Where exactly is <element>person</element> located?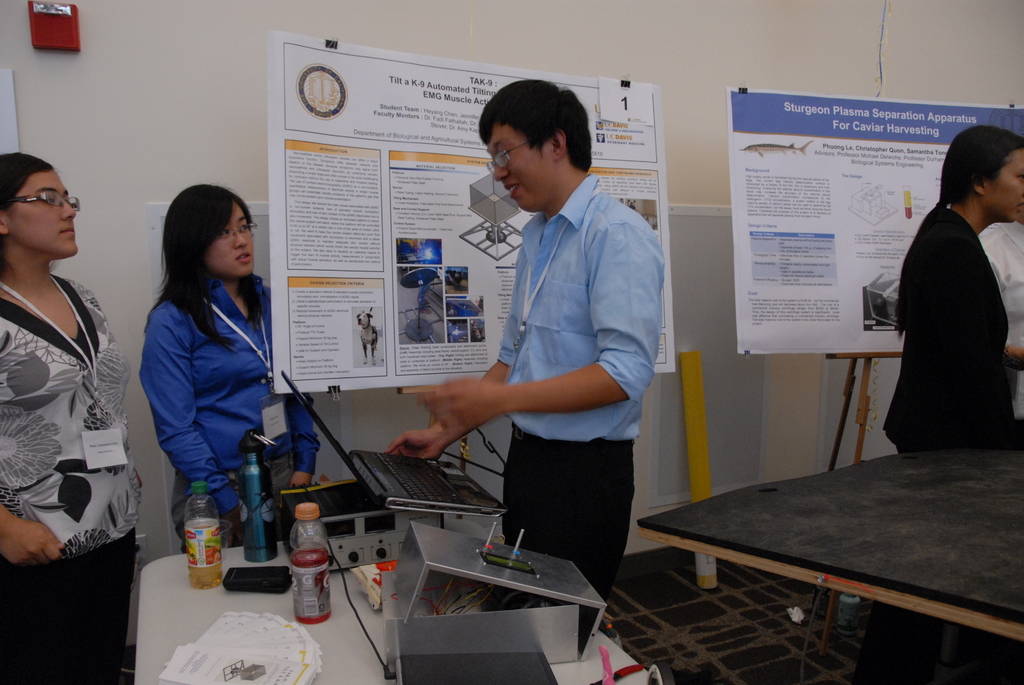
Its bounding box is <box>134,182,322,555</box>.
